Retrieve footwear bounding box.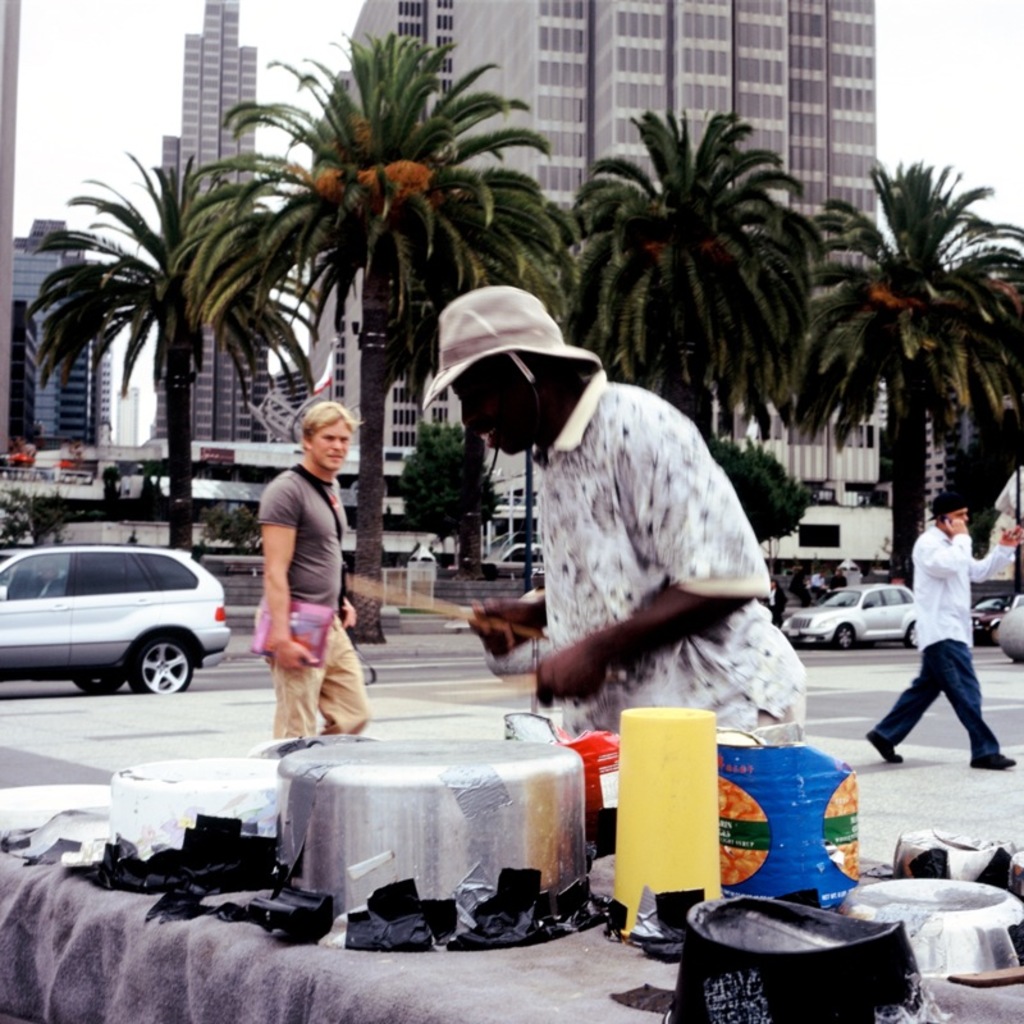
Bounding box: (965,753,1015,769).
